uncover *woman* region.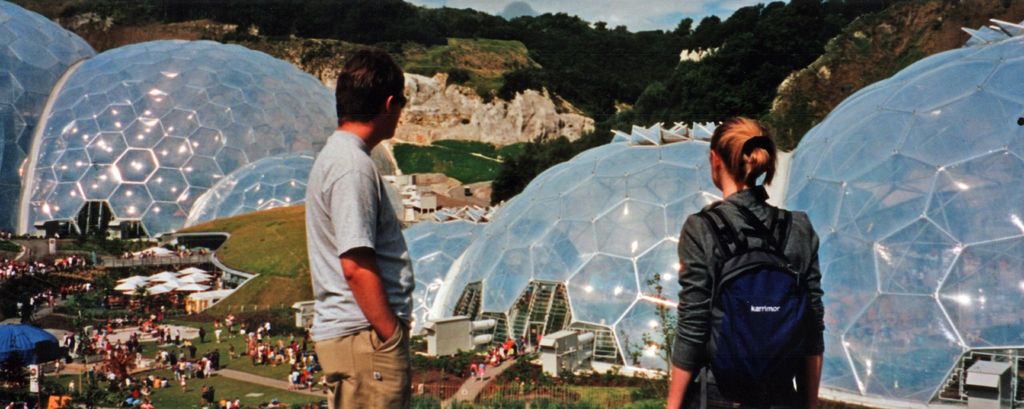
Uncovered: detection(665, 91, 838, 408).
